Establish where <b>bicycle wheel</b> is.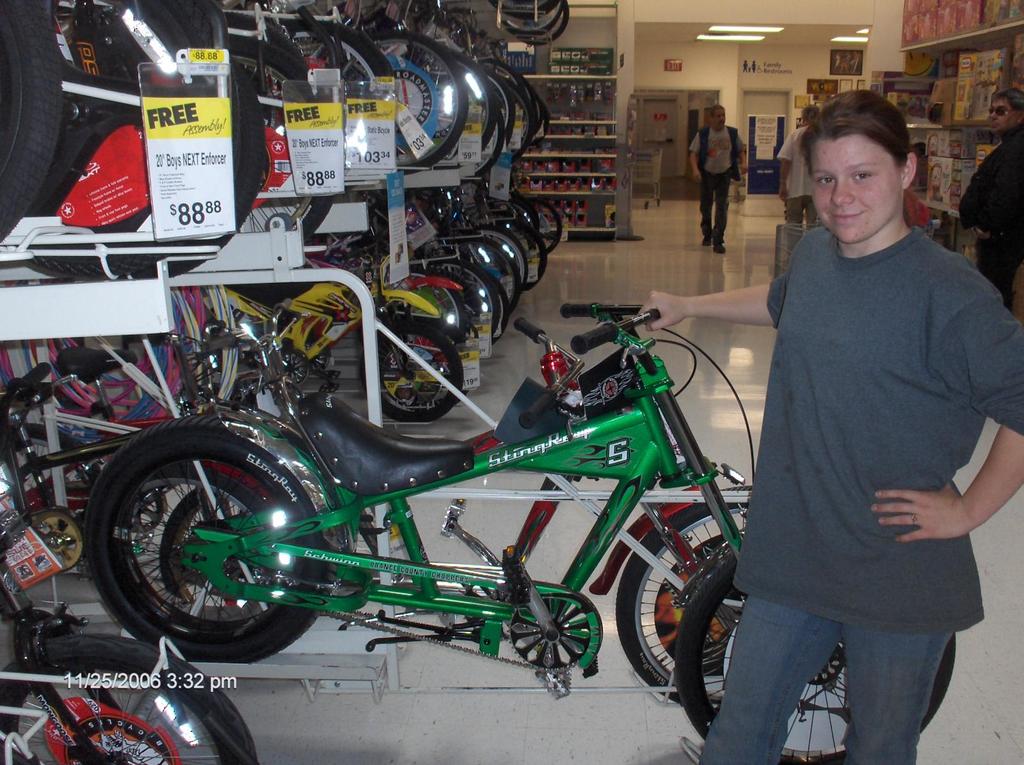
Established at bbox=(483, 111, 517, 160).
